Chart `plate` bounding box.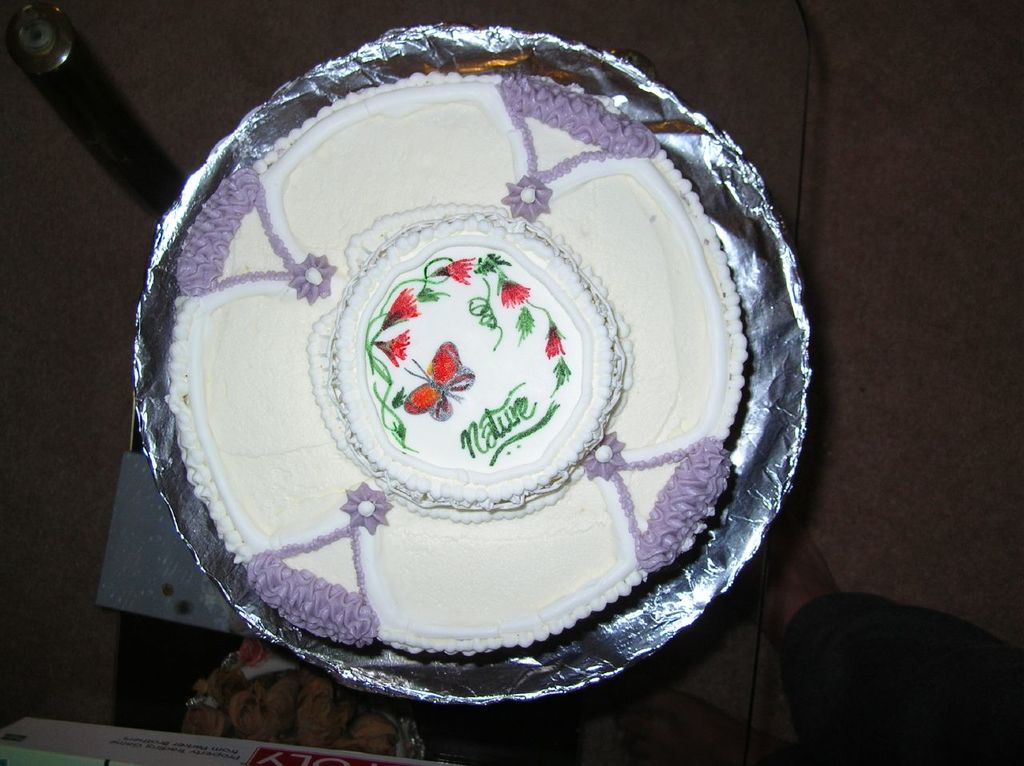
Charted: (left=131, top=25, right=813, bottom=708).
